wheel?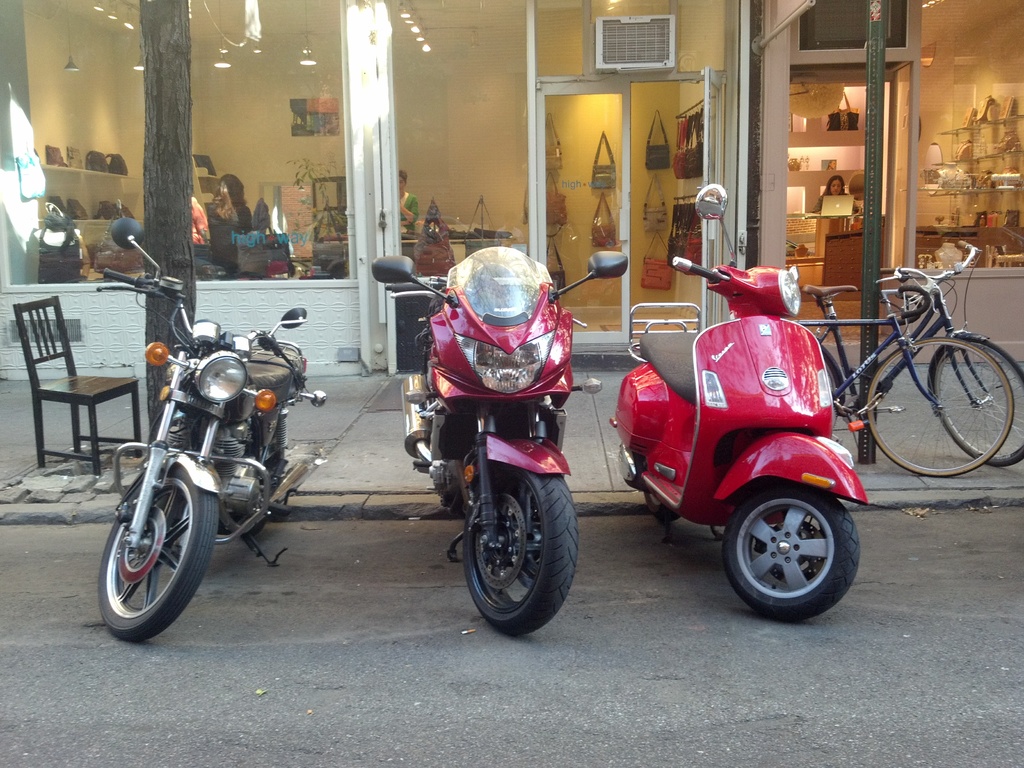
BBox(97, 458, 220, 638)
